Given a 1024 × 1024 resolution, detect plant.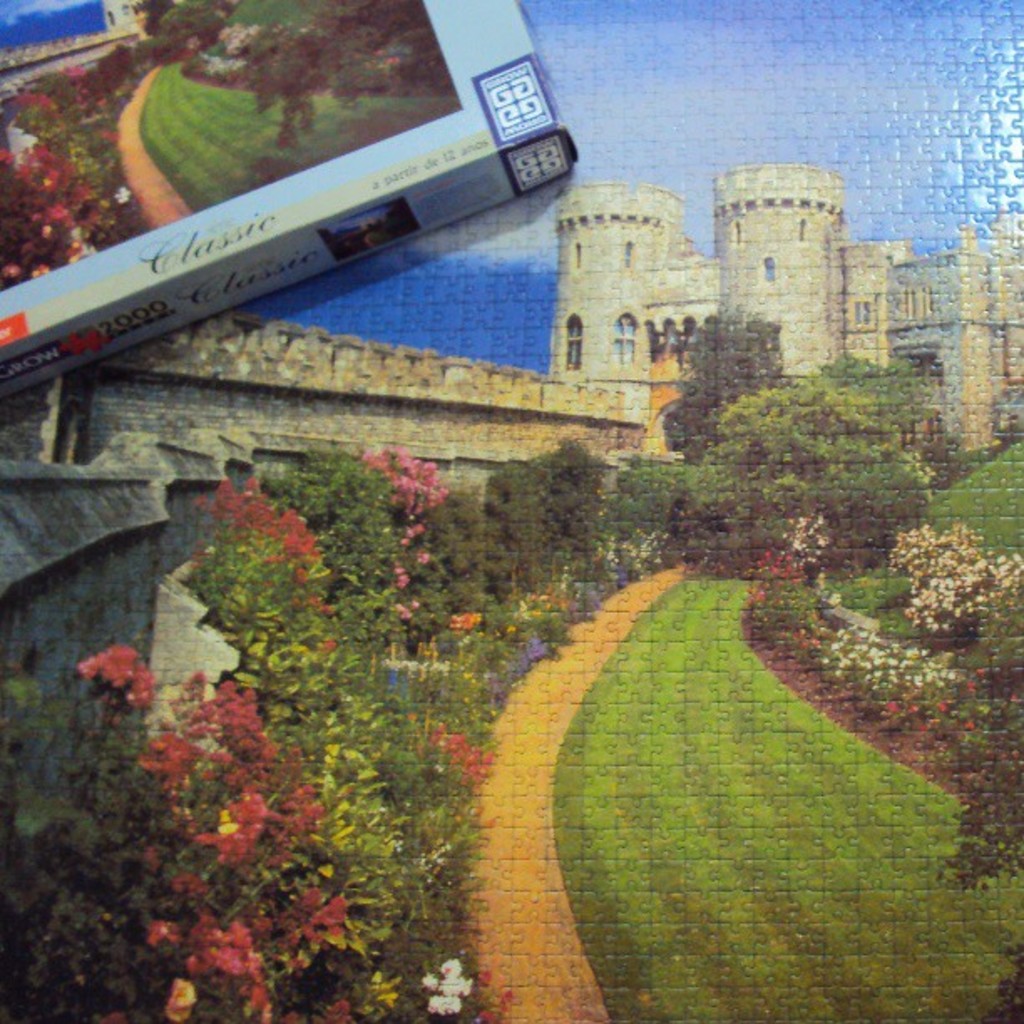
rect(457, 545, 689, 681).
